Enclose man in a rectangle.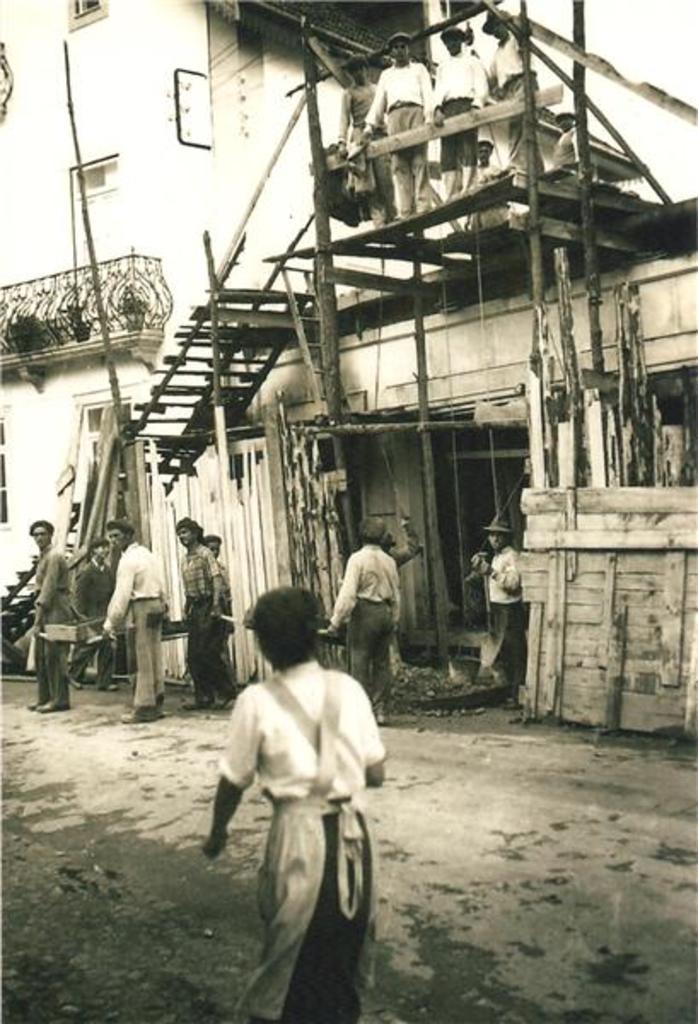
detection(206, 579, 387, 1022).
